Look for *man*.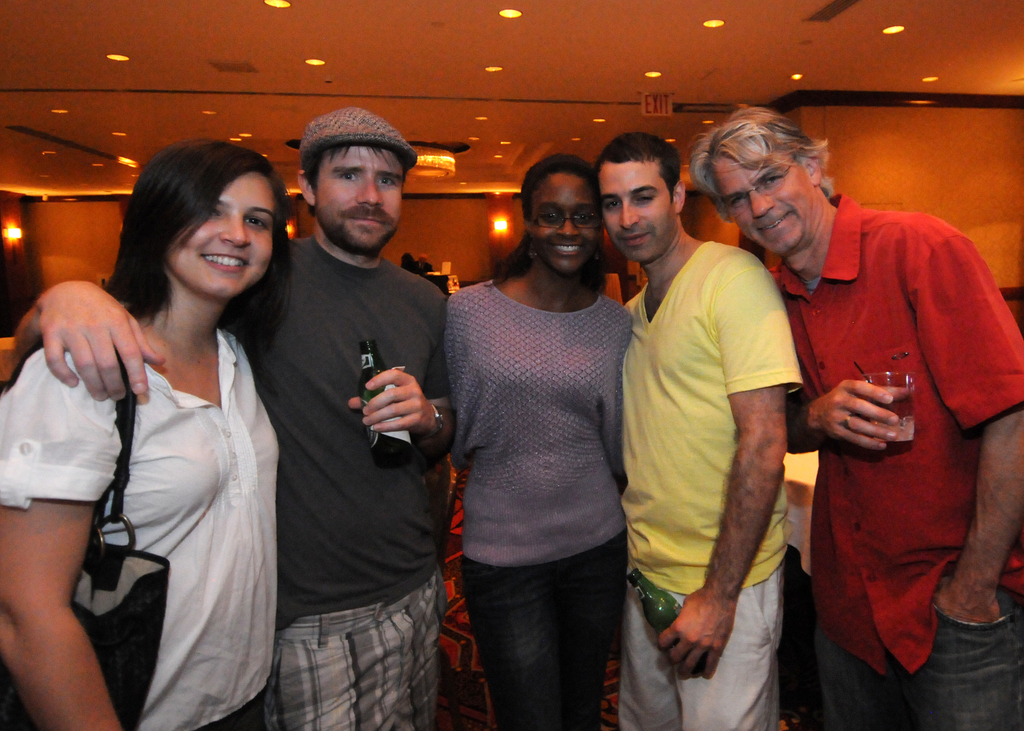
Found: 588 130 805 730.
